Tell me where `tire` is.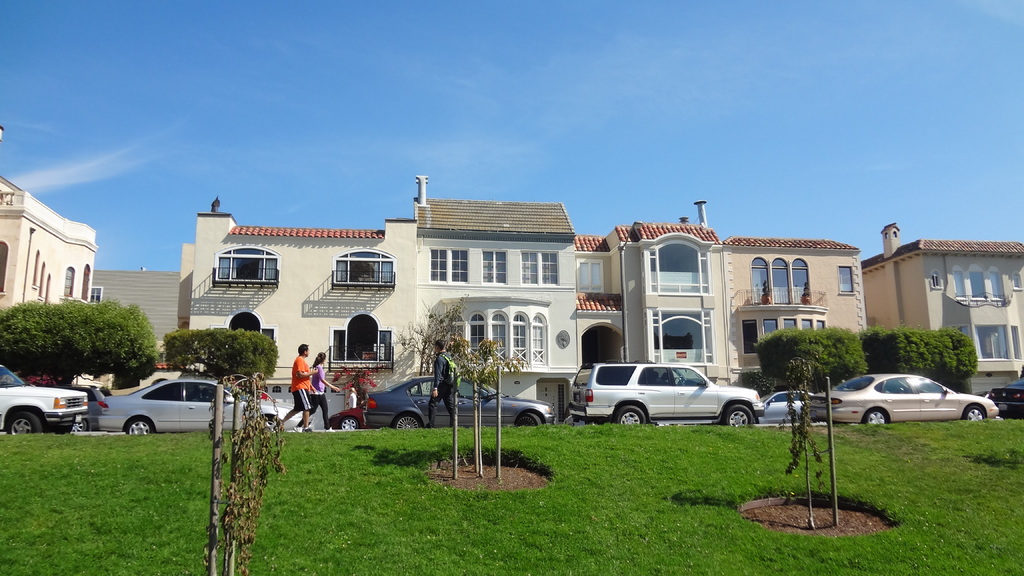
`tire` is at (719,399,754,428).
